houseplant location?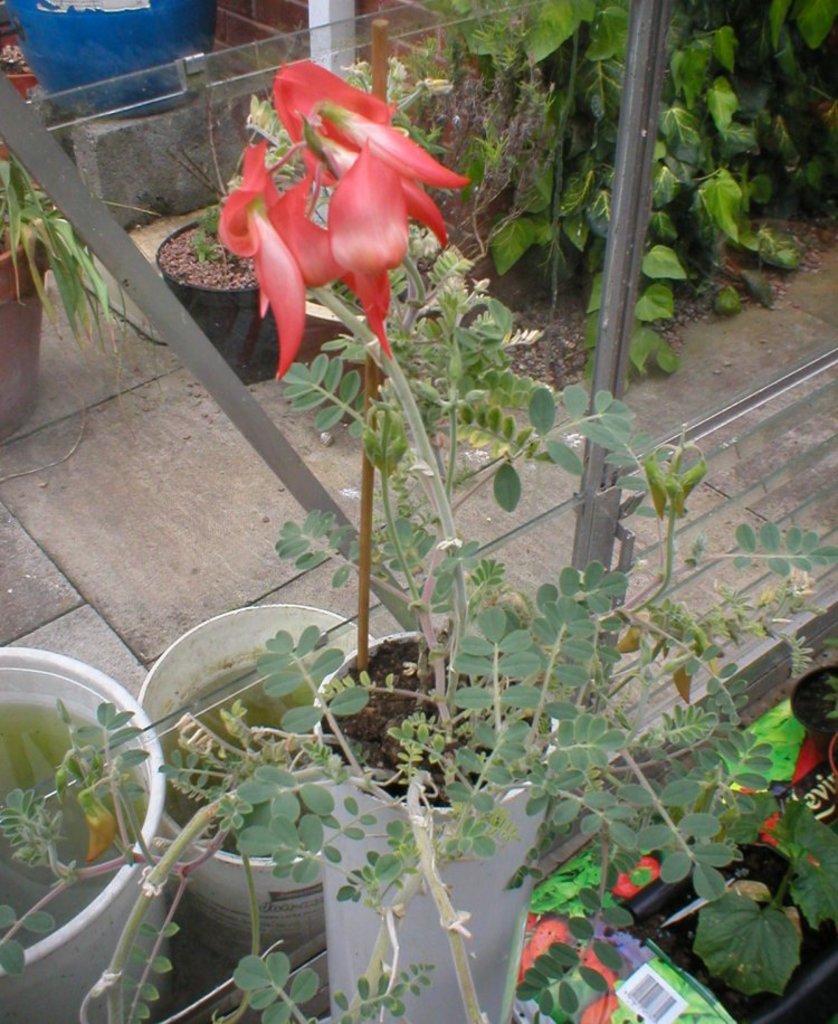
<box>0,138,117,447</box>
